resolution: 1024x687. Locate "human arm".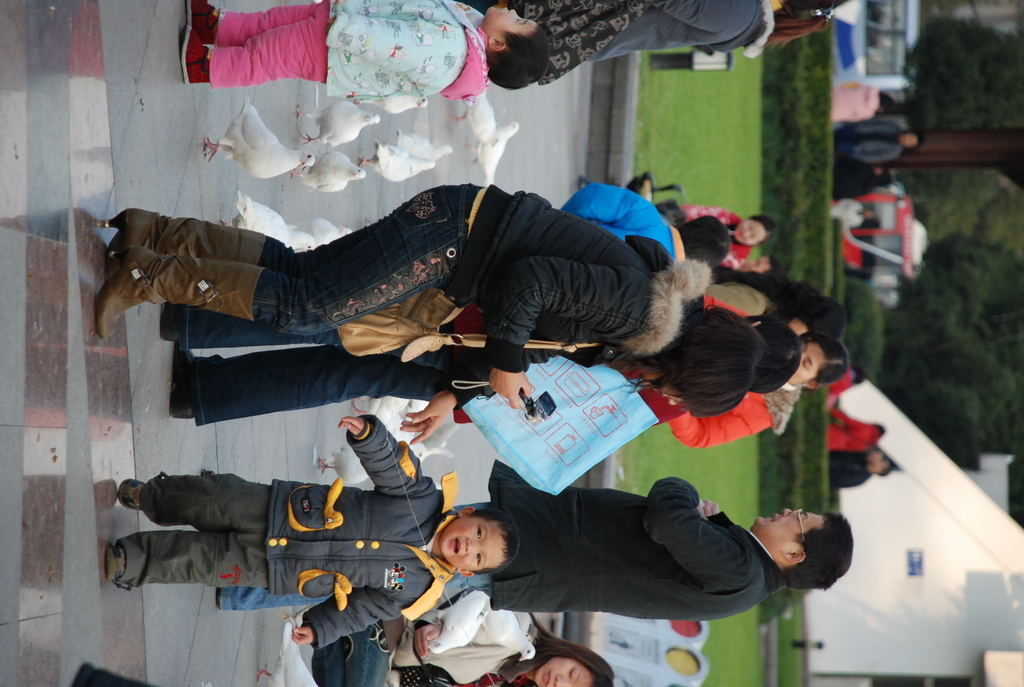
crop(669, 400, 771, 444).
